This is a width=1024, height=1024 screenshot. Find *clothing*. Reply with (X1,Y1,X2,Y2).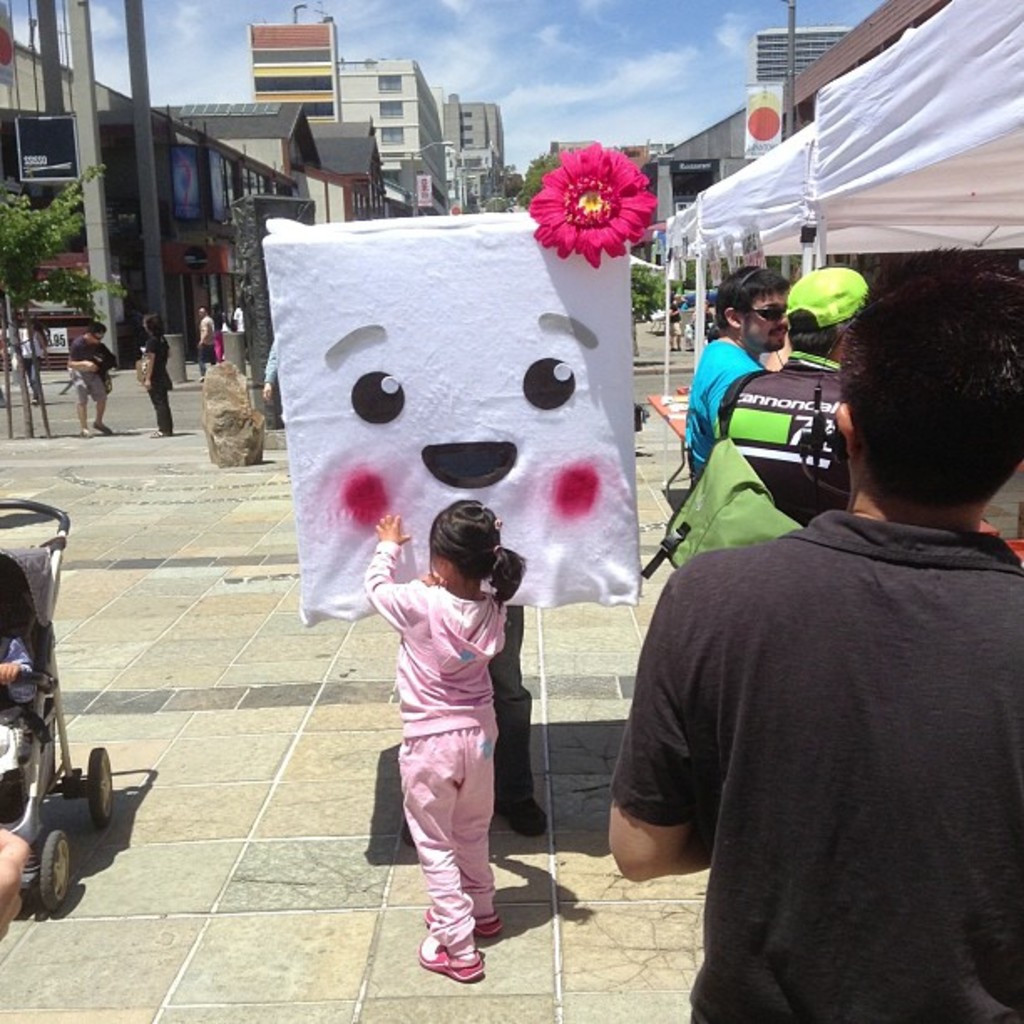
(234,310,251,348).
